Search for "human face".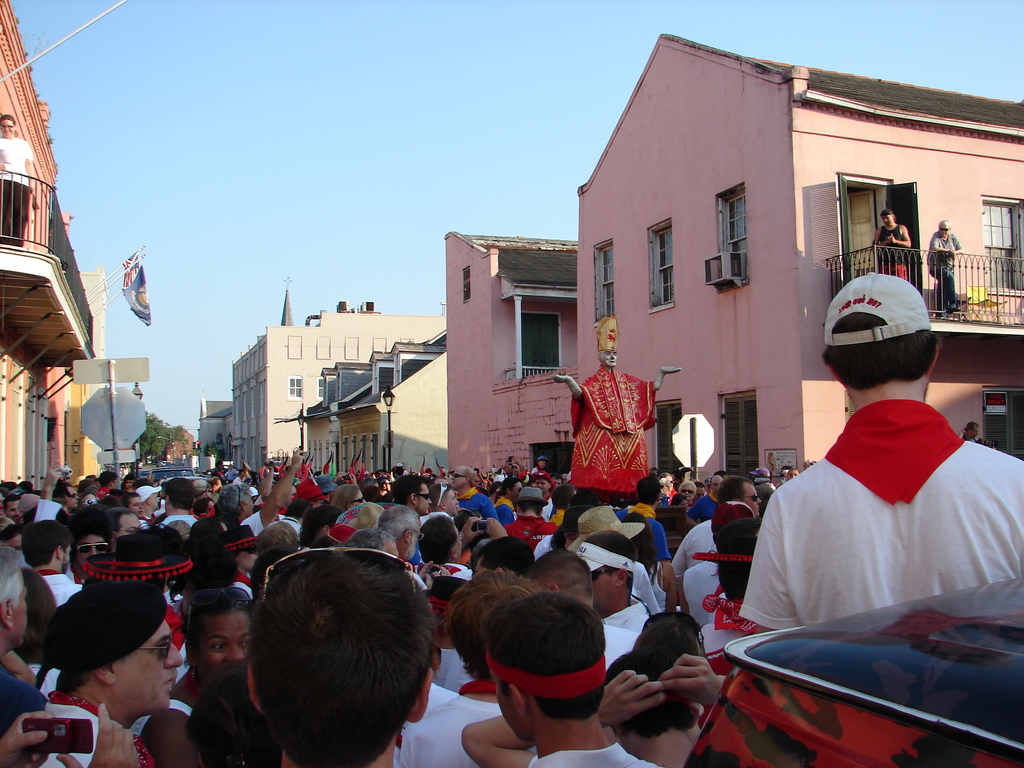
Found at box(285, 489, 296, 506).
